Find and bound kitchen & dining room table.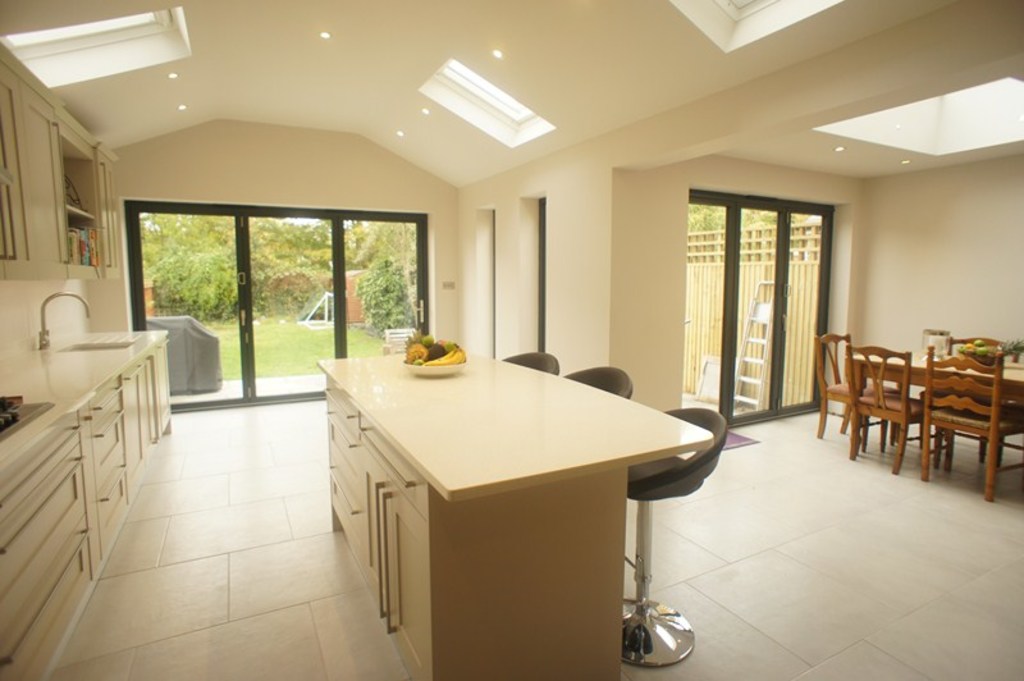
Bound: l=814, t=328, r=1023, b=501.
